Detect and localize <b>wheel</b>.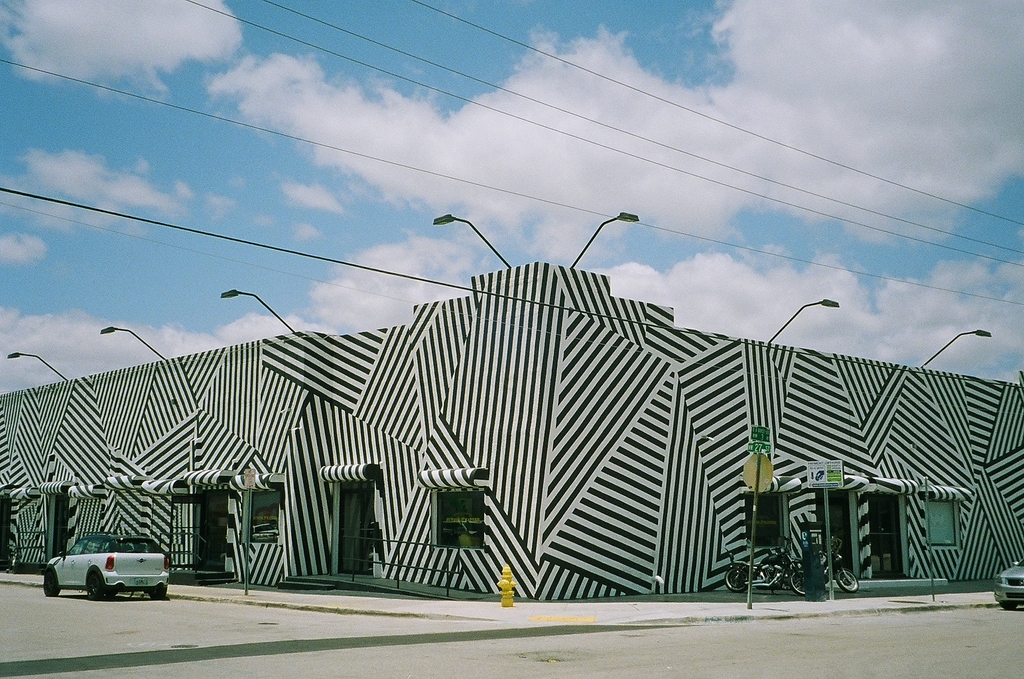
Localized at <bbox>793, 570, 805, 597</bbox>.
